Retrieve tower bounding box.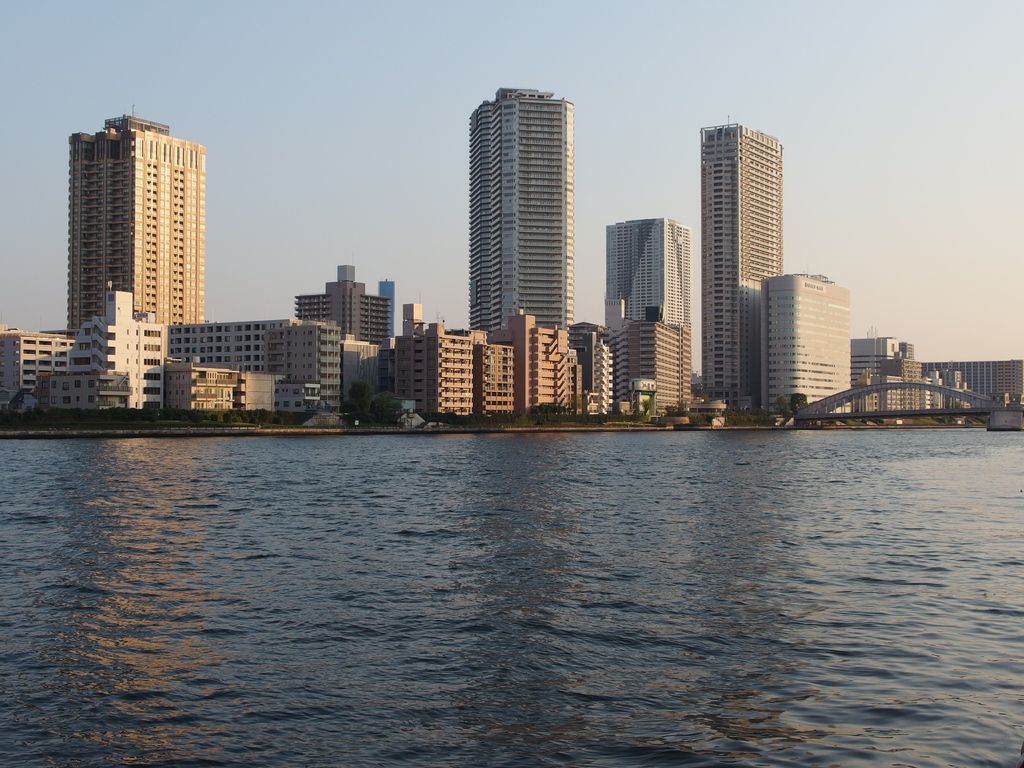
Bounding box: 701 132 784 396.
